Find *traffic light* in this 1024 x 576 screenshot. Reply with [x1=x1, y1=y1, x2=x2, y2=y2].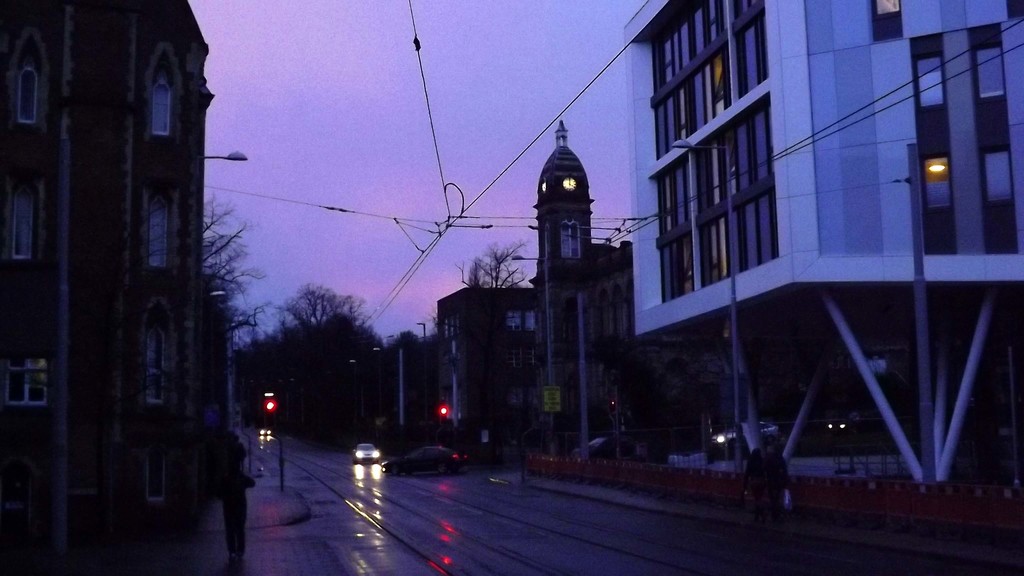
[x1=266, y1=398, x2=275, y2=412].
